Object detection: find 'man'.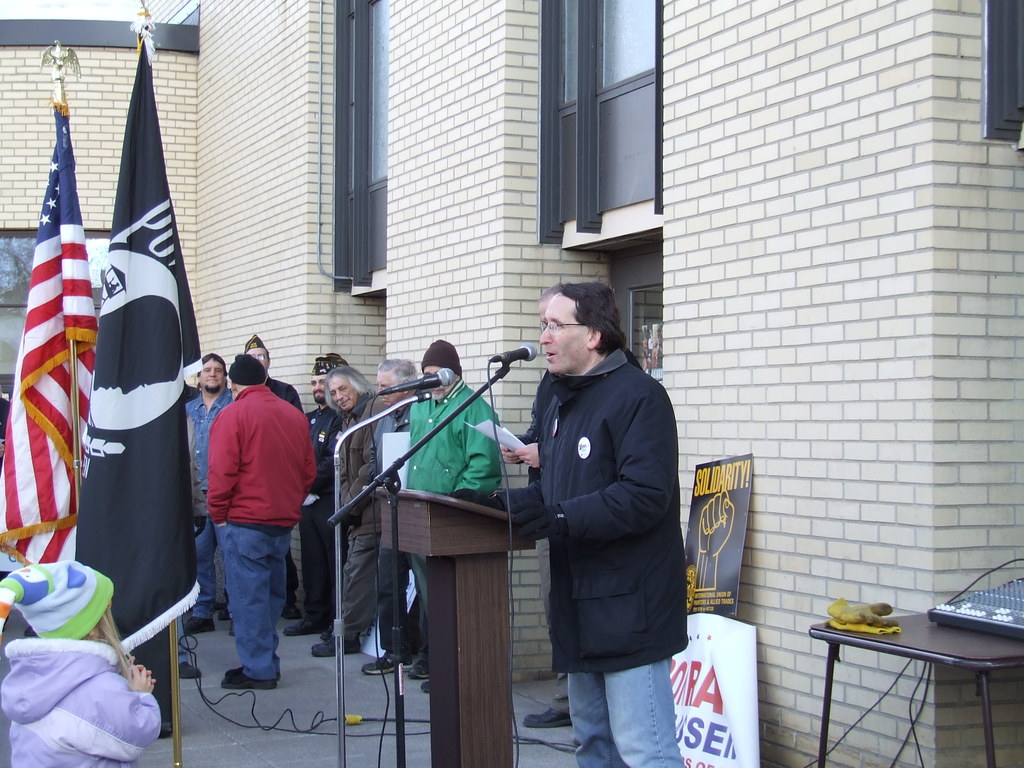
rect(498, 286, 564, 728).
